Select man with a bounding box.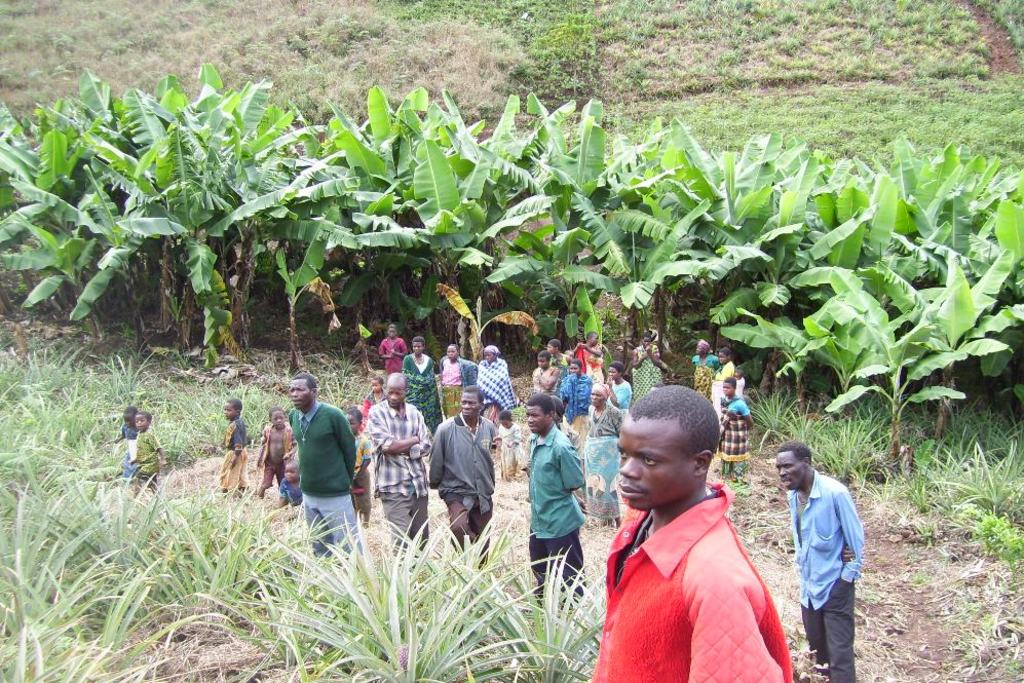
{"x1": 278, "y1": 373, "x2": 357, "y2": 560}.
